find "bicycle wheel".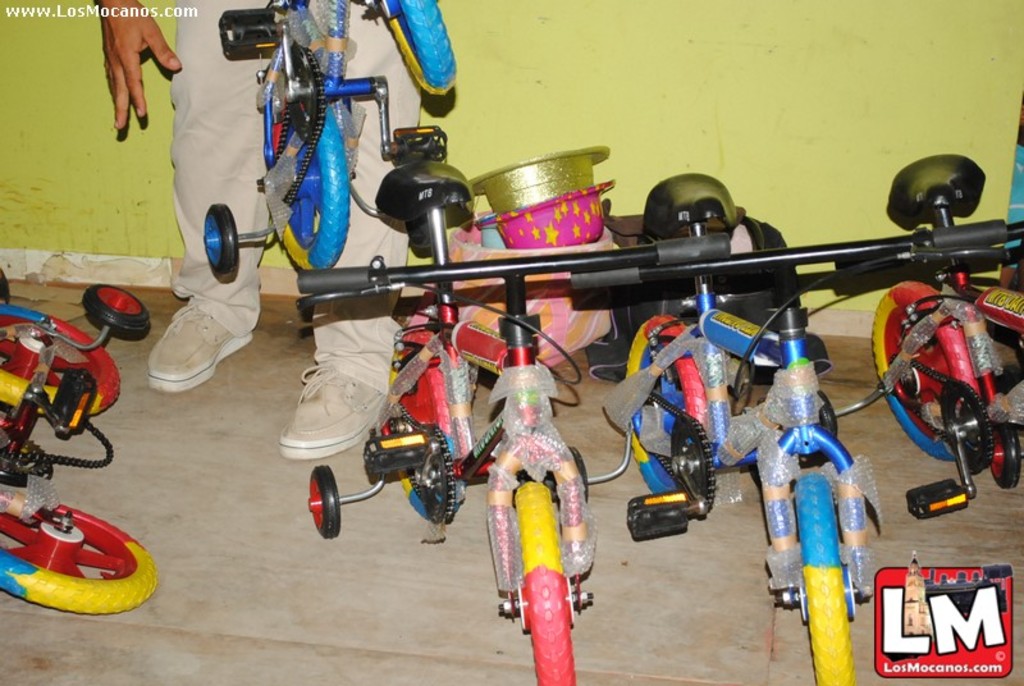
select_region(375, 0, 457, 96).
